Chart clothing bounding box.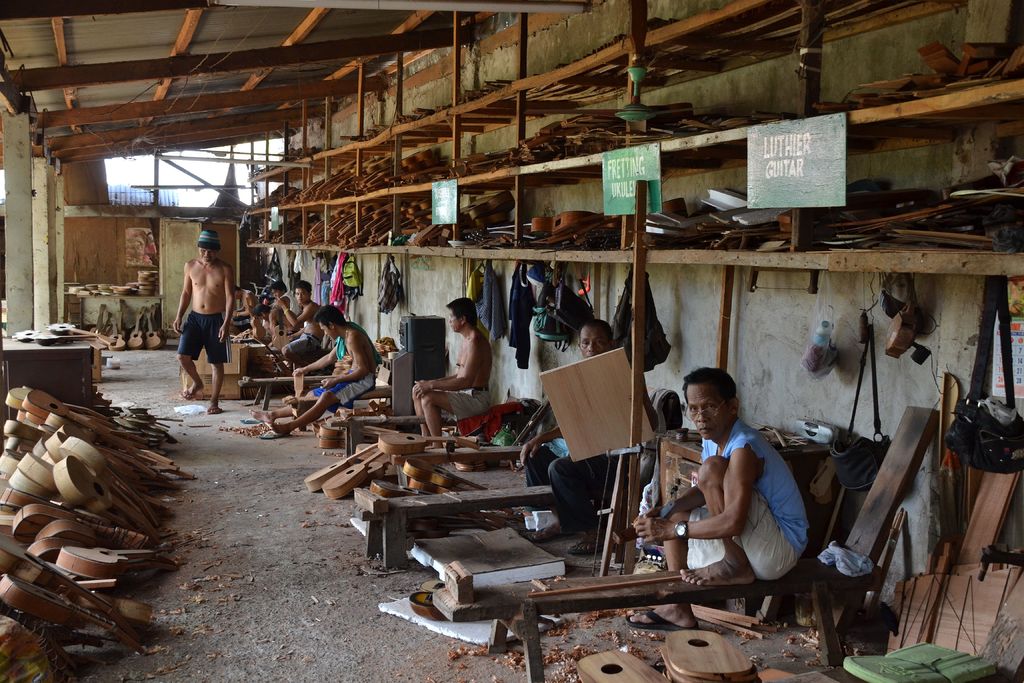
Charted: <box>693,420,814,582</box>.
